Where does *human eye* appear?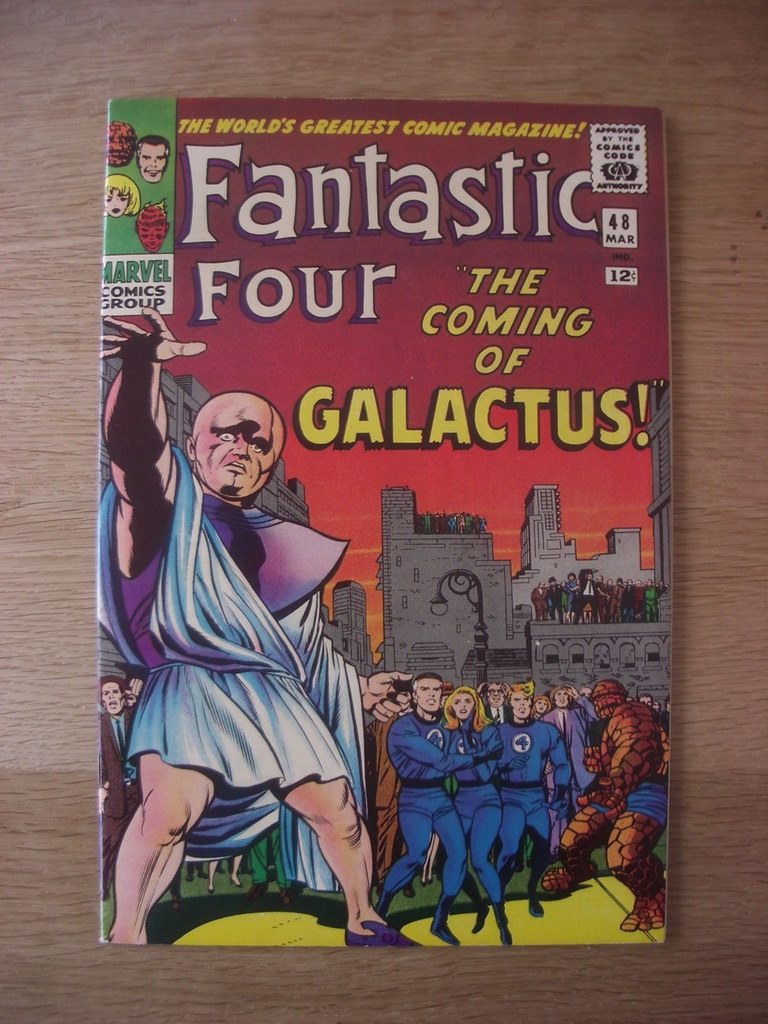
Appears at 247,440,262,454.
